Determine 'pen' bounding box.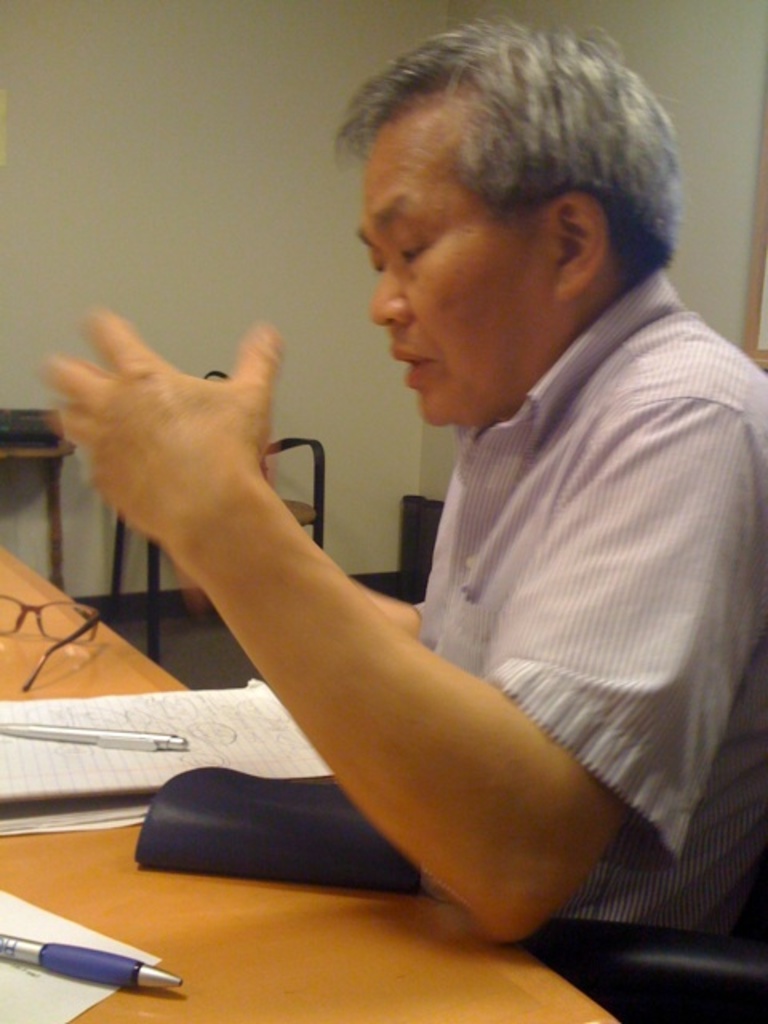
Determined: (x1=0, y1=928, x2=179, y2=994).
